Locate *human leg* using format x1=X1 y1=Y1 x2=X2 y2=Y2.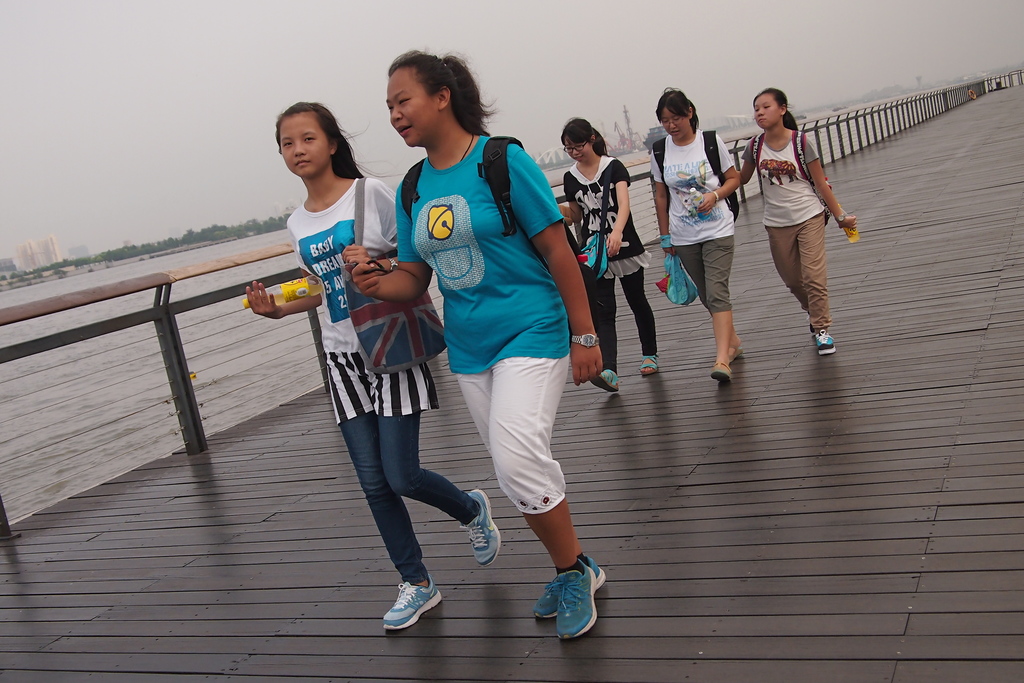
x1=706 y1=235 x2=732 y2=388.
